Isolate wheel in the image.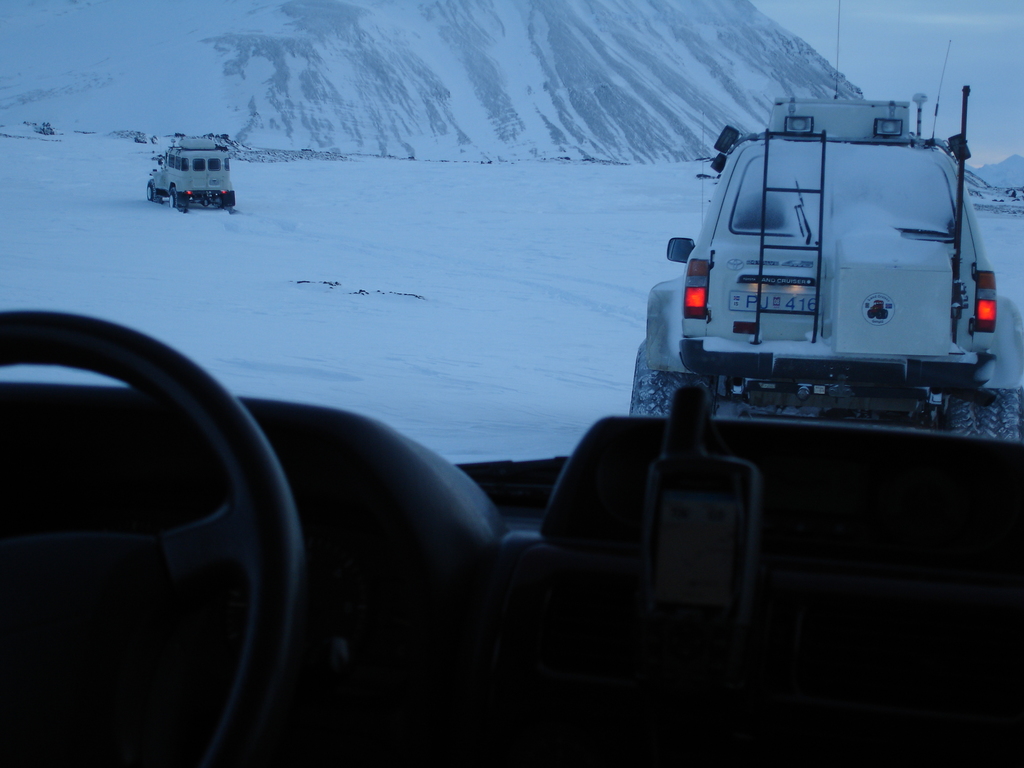
Isolated region: detection(204, 192, 214, 207).
